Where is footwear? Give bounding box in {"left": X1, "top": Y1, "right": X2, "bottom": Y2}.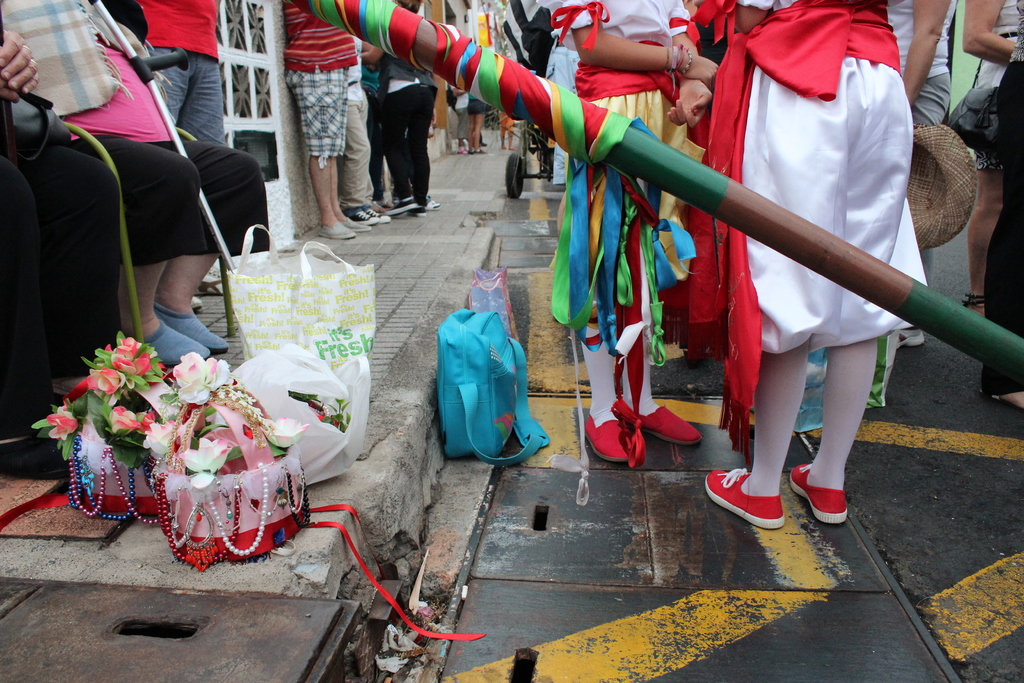
{"left": 428, "top": 196, "right": 440, "bottom": 209}.
